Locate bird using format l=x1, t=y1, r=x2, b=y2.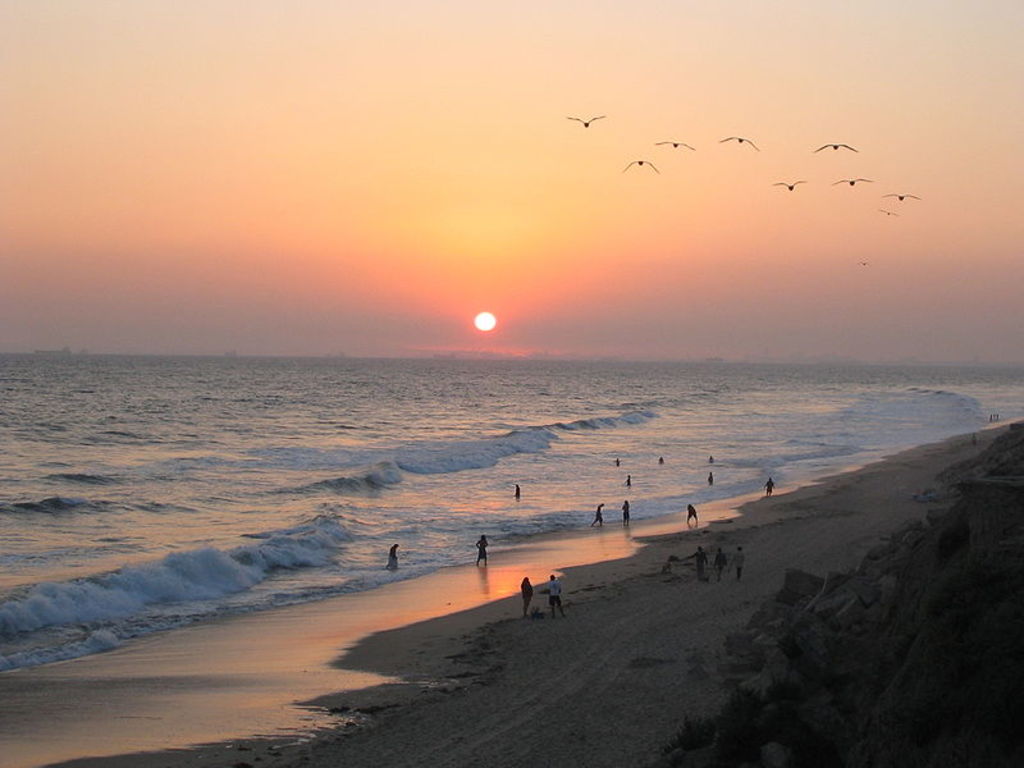
l=620, t=160, r=660, b=179.
